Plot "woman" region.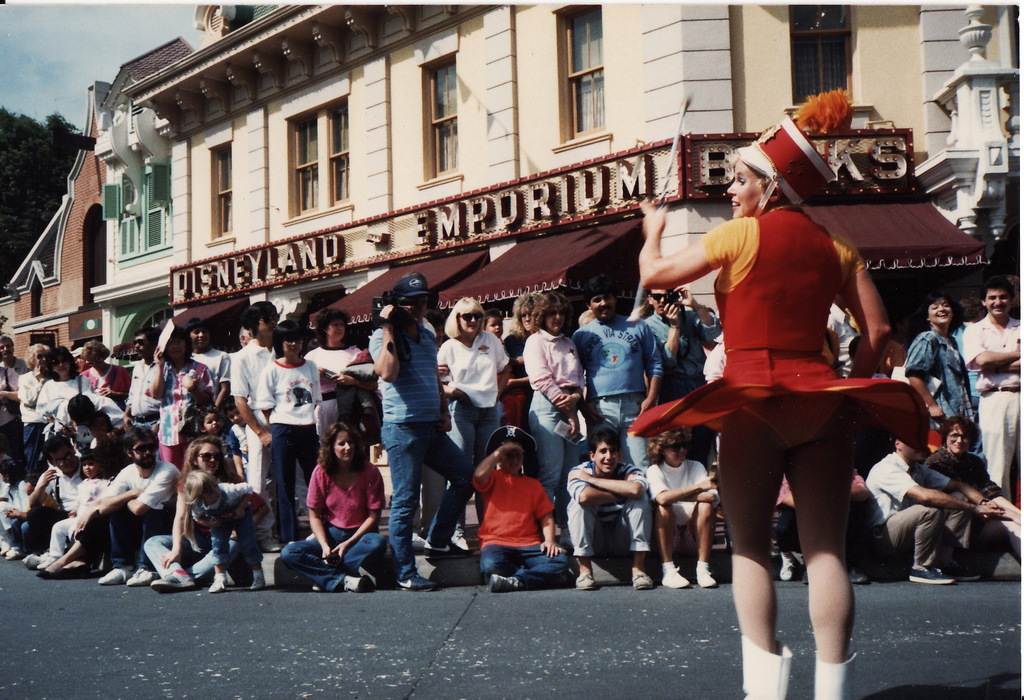
Plotted at {"left": 147, "top": 325, "right": 213, "bottom": 474}.
